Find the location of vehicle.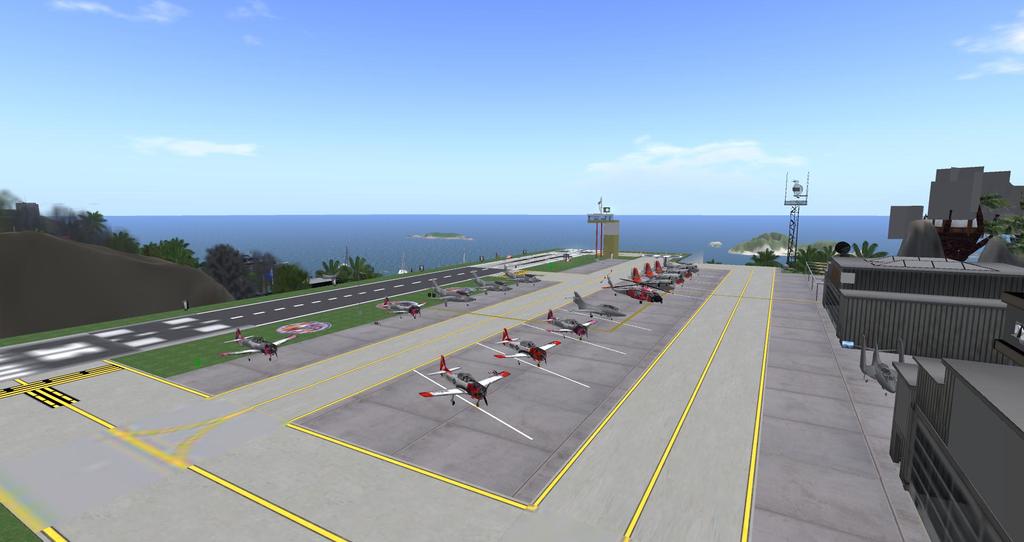
Location: (220, 323, 300, 365).
